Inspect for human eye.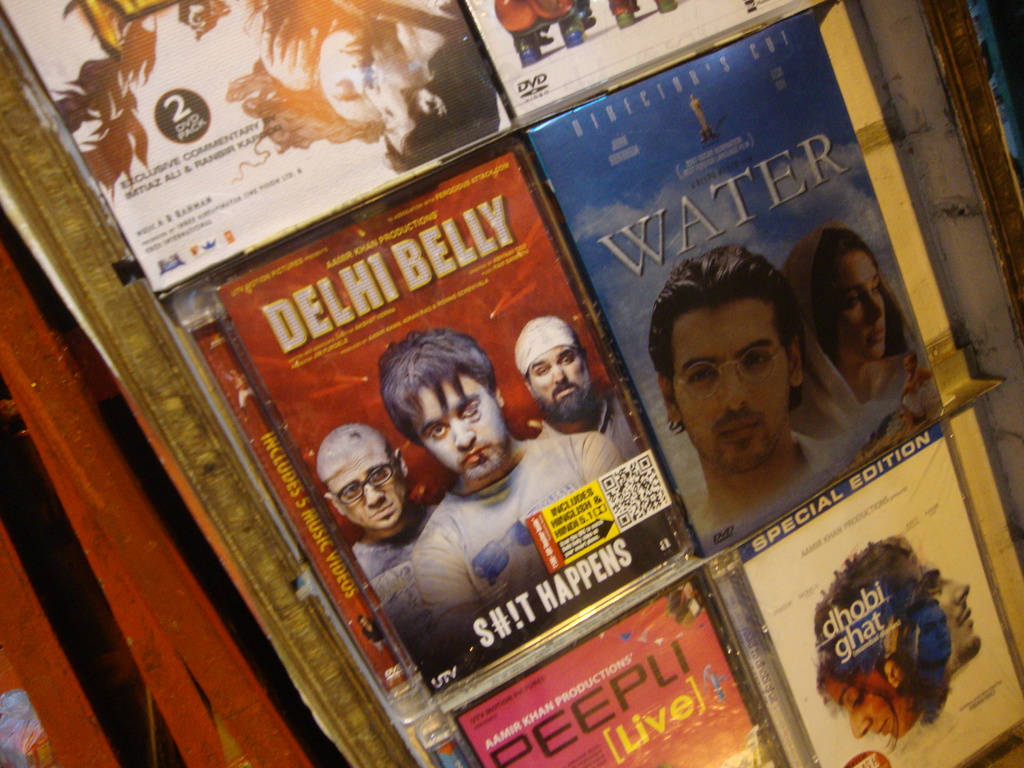
Inspection: select_region(370, 471, 386, 482).
